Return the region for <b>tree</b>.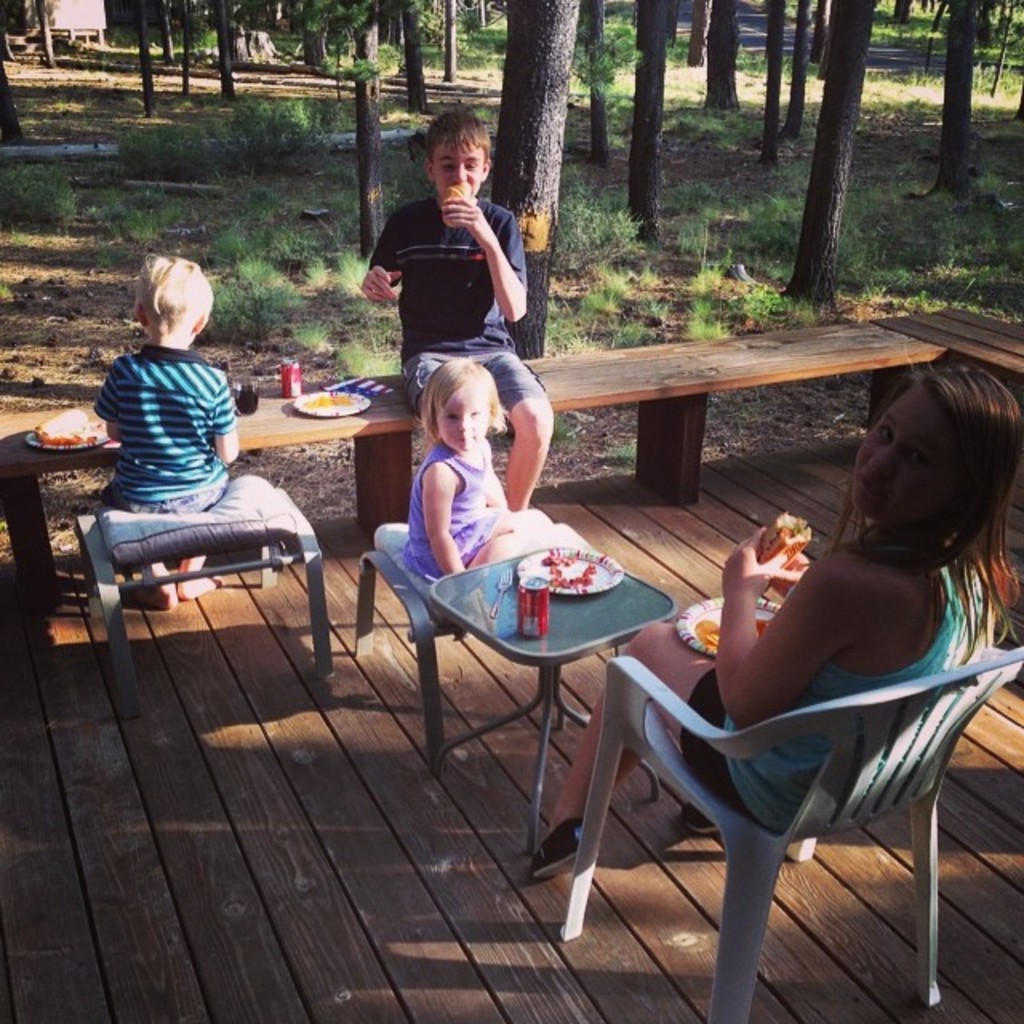
157, 0, 174, 58.
